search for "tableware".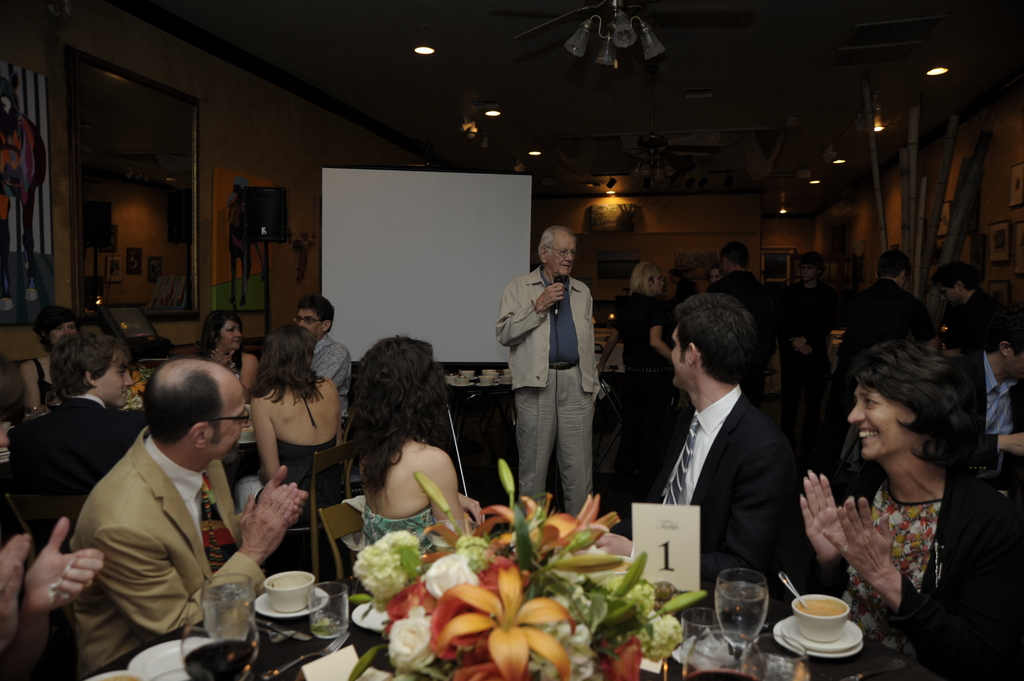
Found at <bbox>714, 568, 774, 670</bbox>.
